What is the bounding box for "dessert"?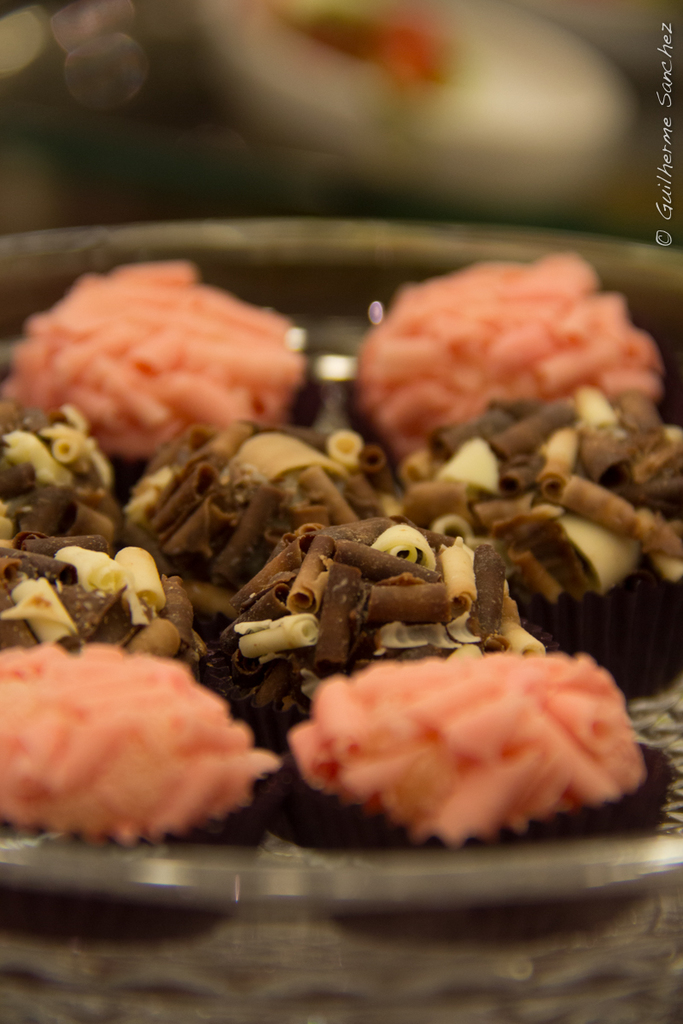
locate(370, 260, 639, 451).
